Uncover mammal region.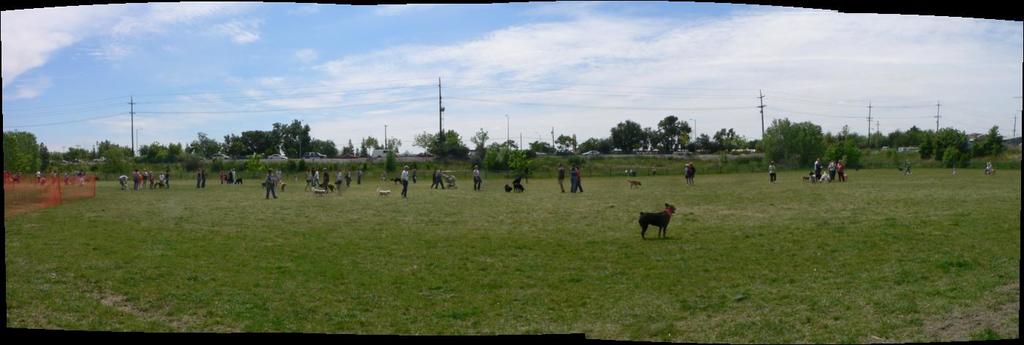
Uncovered: box(233, 173, 244, 185).
